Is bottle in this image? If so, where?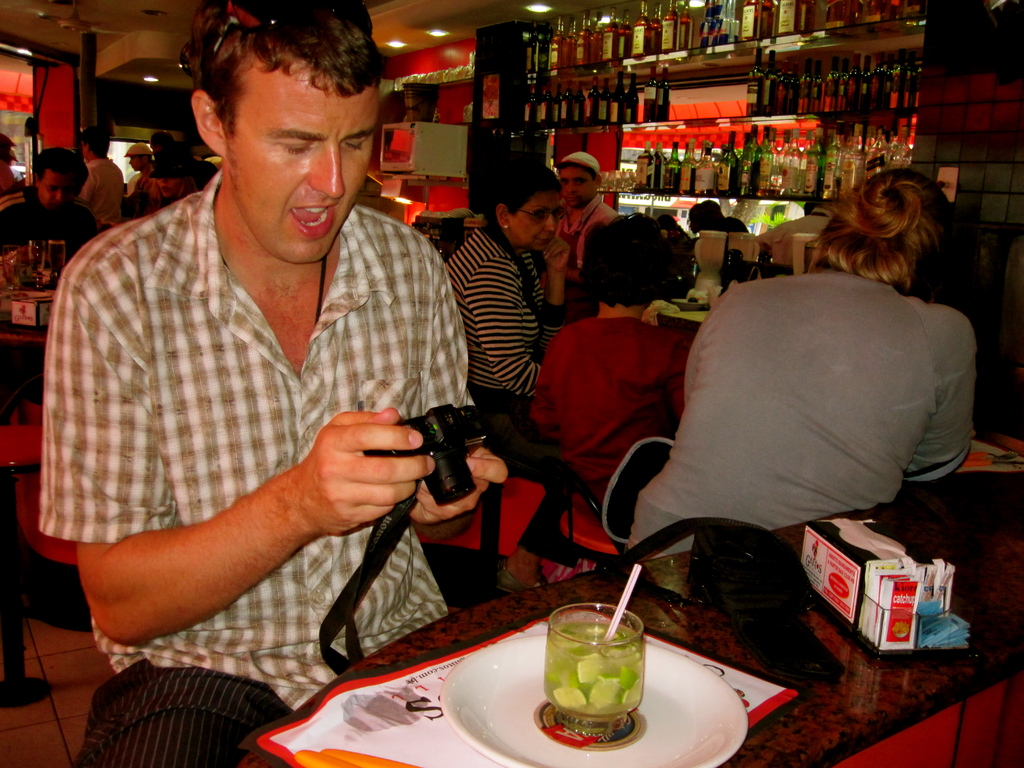
Yes, at 585,18,604,67.
